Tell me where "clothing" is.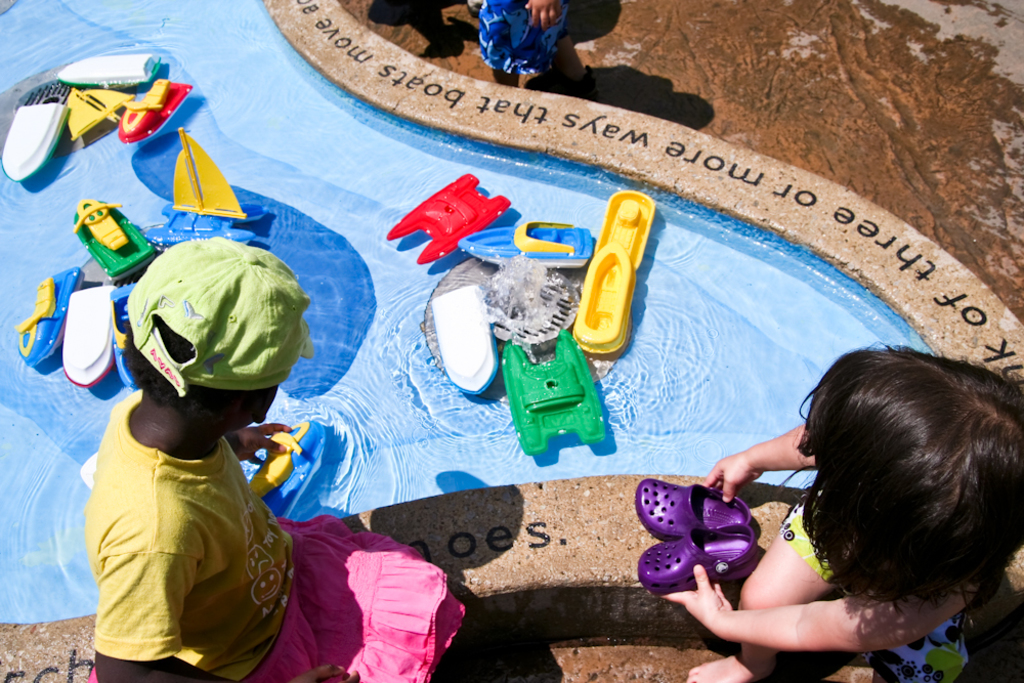
"clothing" is at <box>85,390,467,682</box>.
